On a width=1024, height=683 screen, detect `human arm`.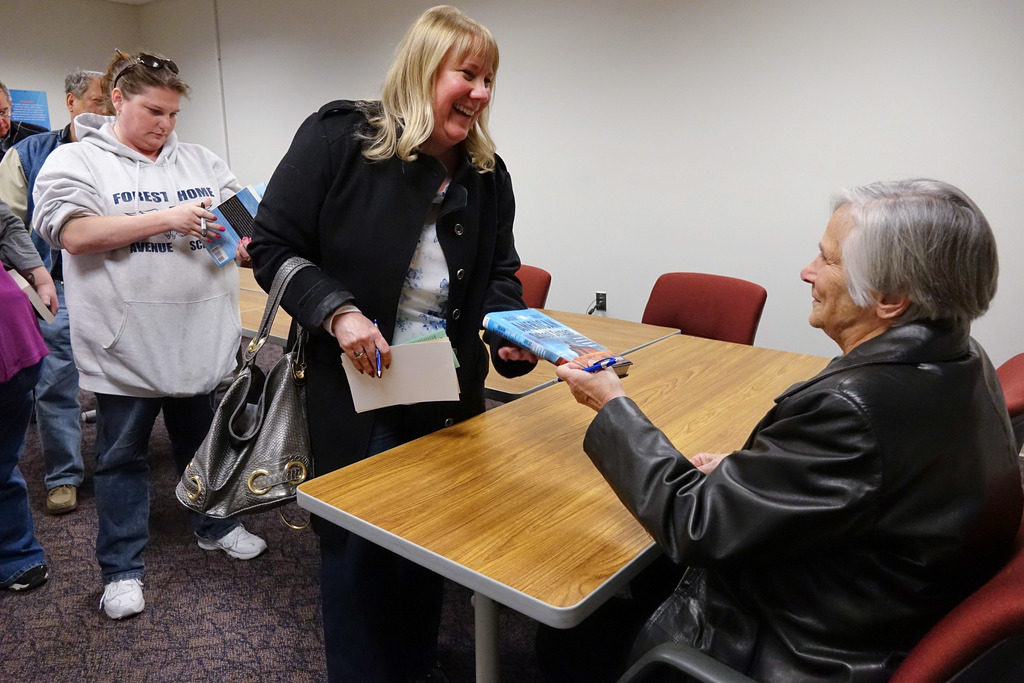
locate(0, 146, 35, 234).
